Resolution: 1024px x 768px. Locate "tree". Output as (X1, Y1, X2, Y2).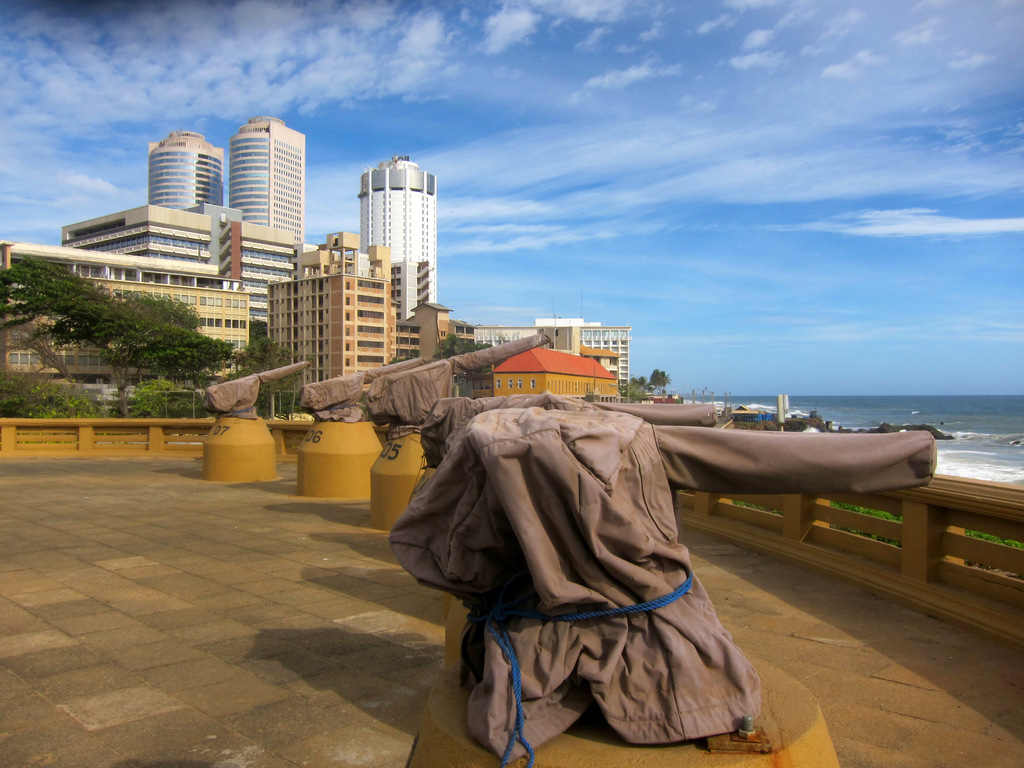
(431, 335, 497, 374).
